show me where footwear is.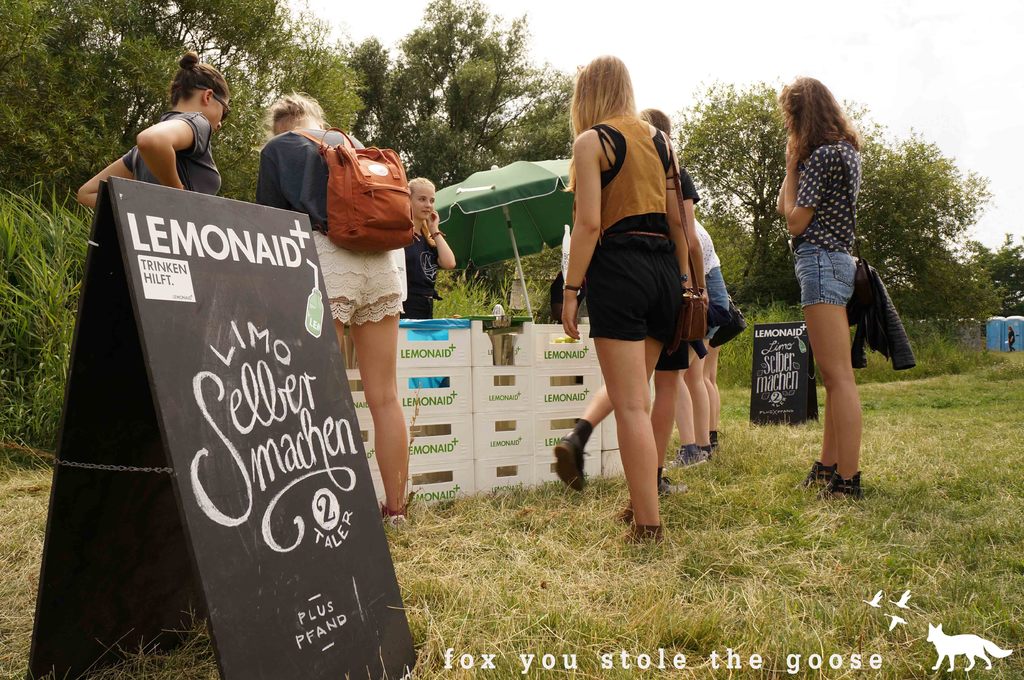
footwear is at (383,503,408,527).
